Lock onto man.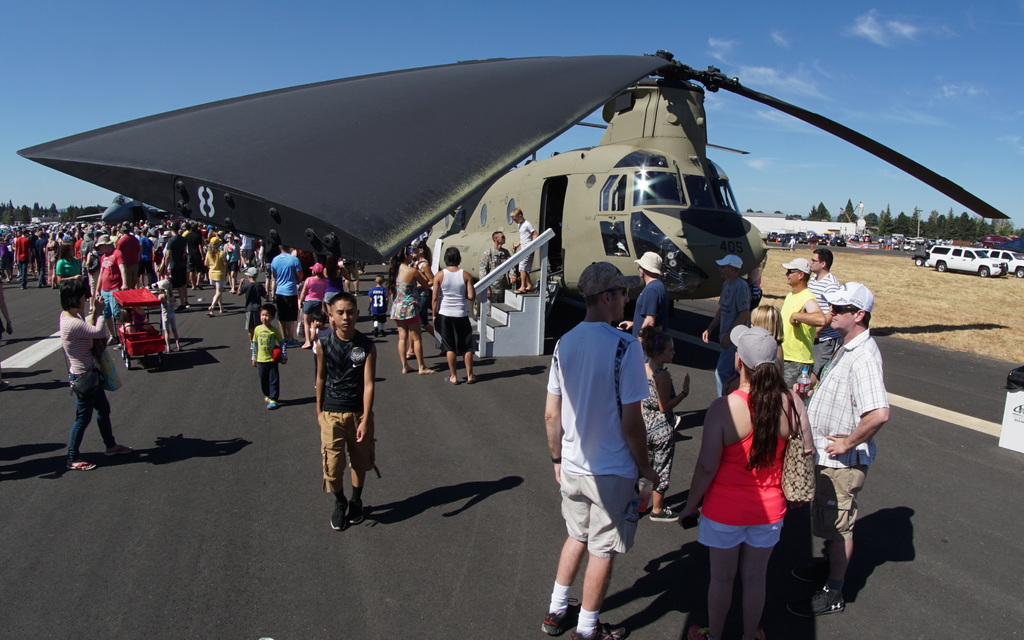
Locked: pyautogui.locateOnScreen(778, 255, 828, 383).
